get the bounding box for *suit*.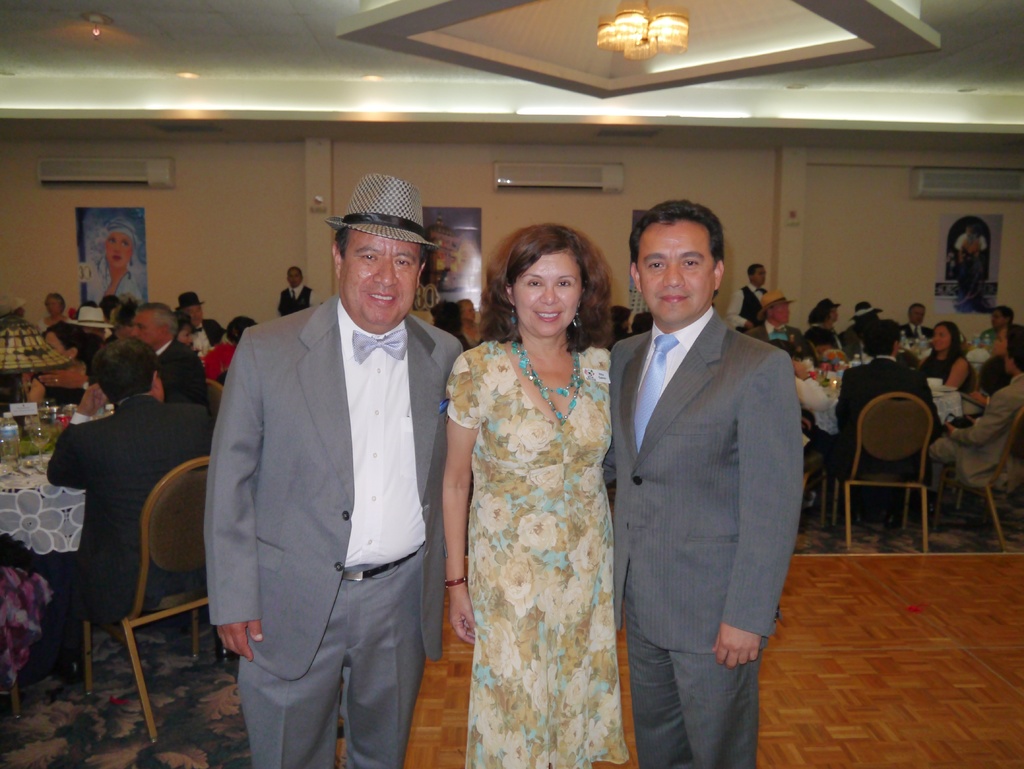
rect(156, 336, 210, 409).
